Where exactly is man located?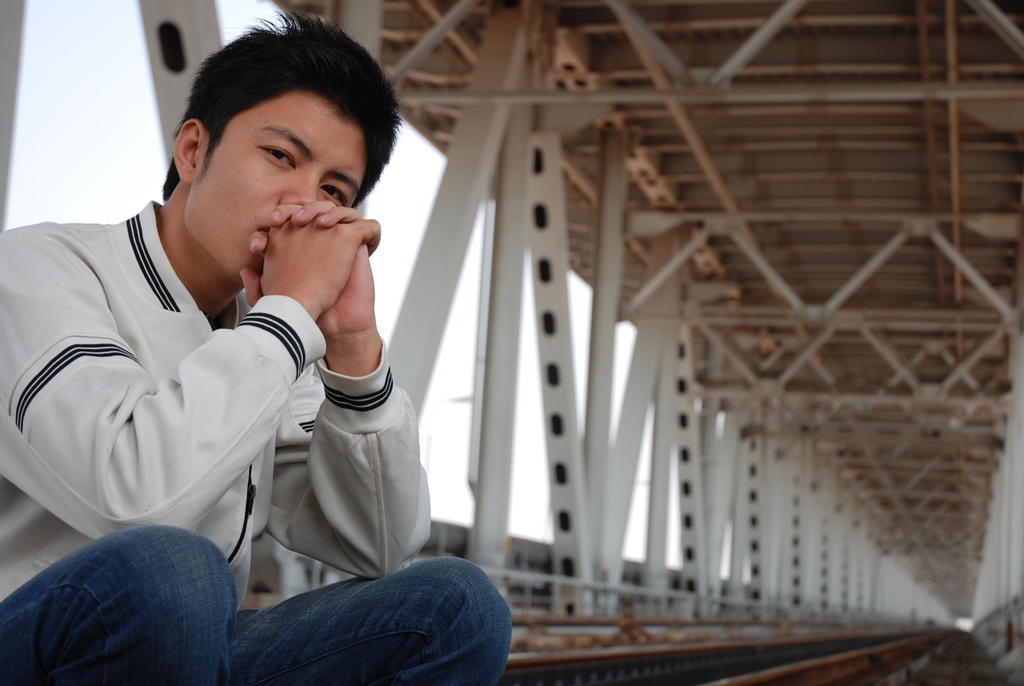
Its bounding box is [21, 34, 446, 649].
